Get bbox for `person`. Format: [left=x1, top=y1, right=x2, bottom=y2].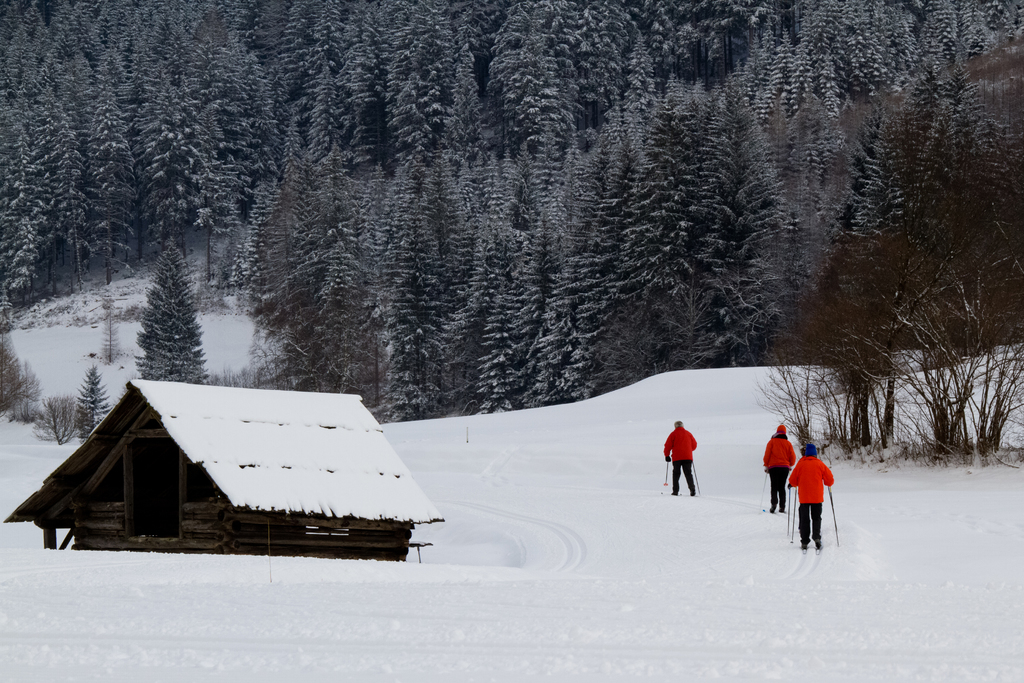
[left=762, top=415, right=799, bottom=514].
